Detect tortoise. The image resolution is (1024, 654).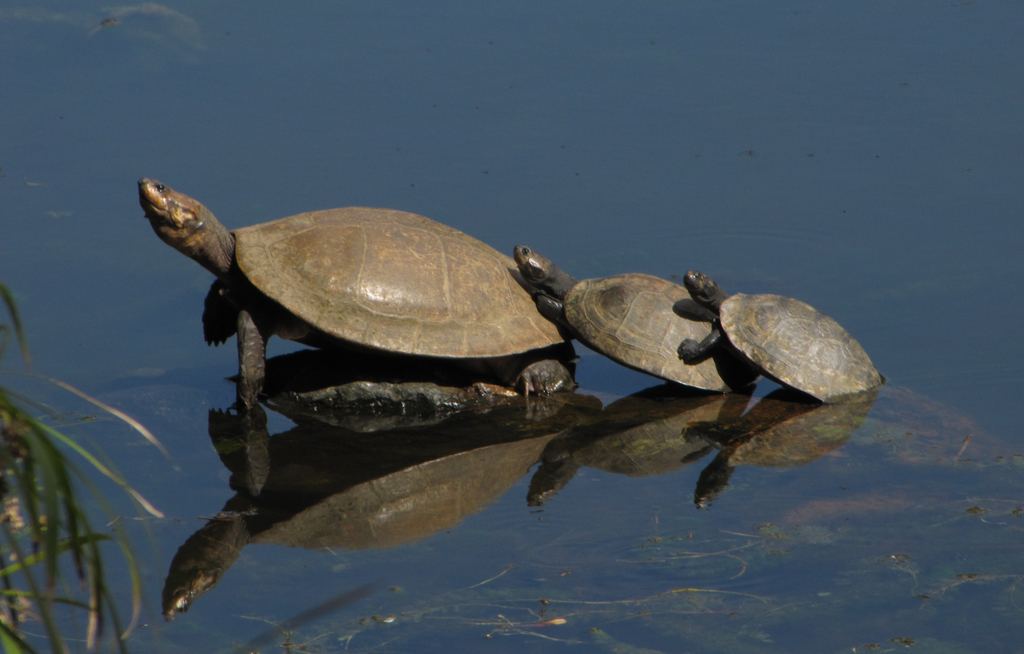
{"left": 530, "top": 378, "right": 749, "bottom": 512}.
